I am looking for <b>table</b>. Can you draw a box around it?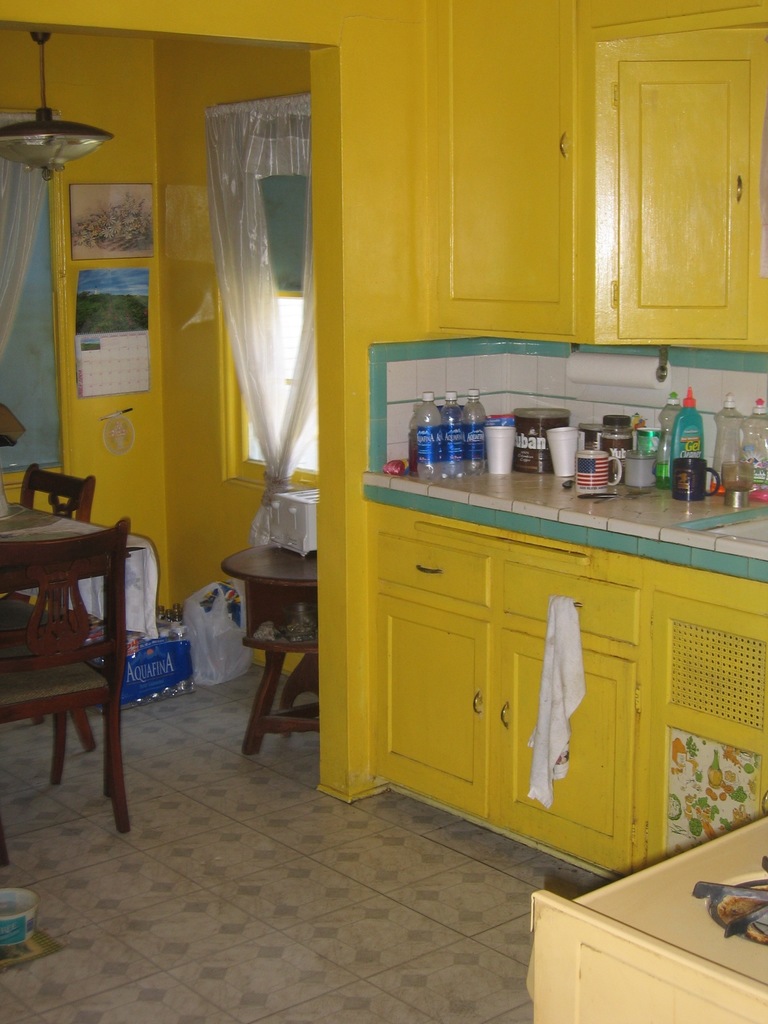
Sure, the bounding box is box=[209, 540, 324, 764].
